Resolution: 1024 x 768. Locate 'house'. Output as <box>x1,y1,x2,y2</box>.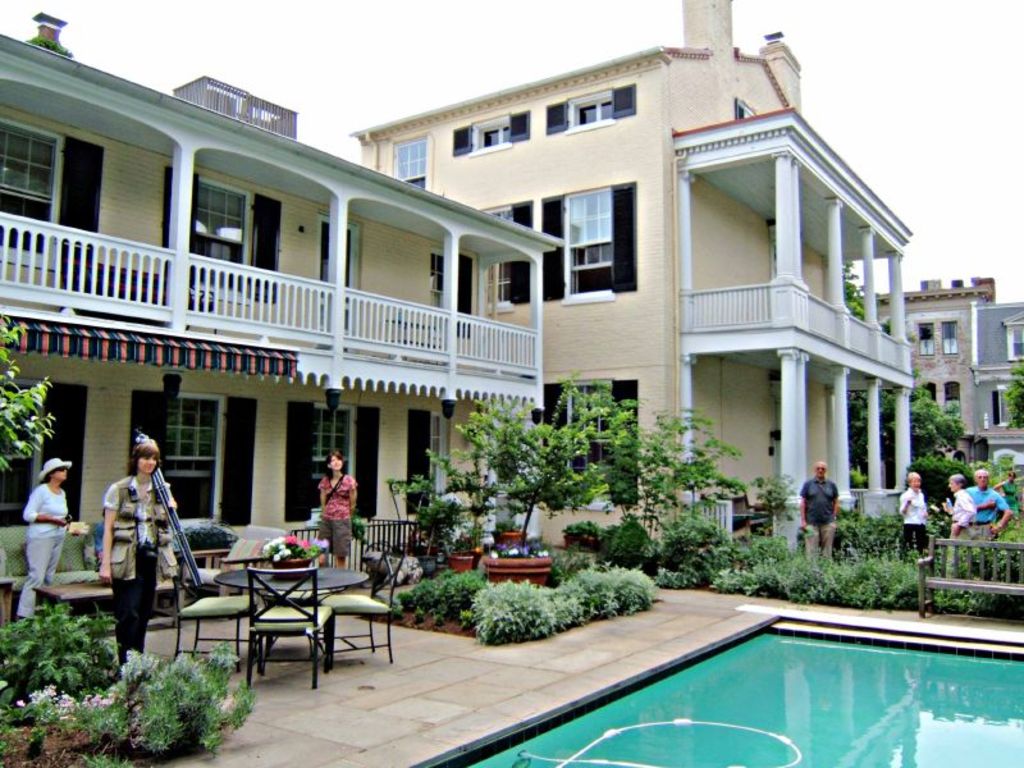
<box>969,303,1023,465</box>.
